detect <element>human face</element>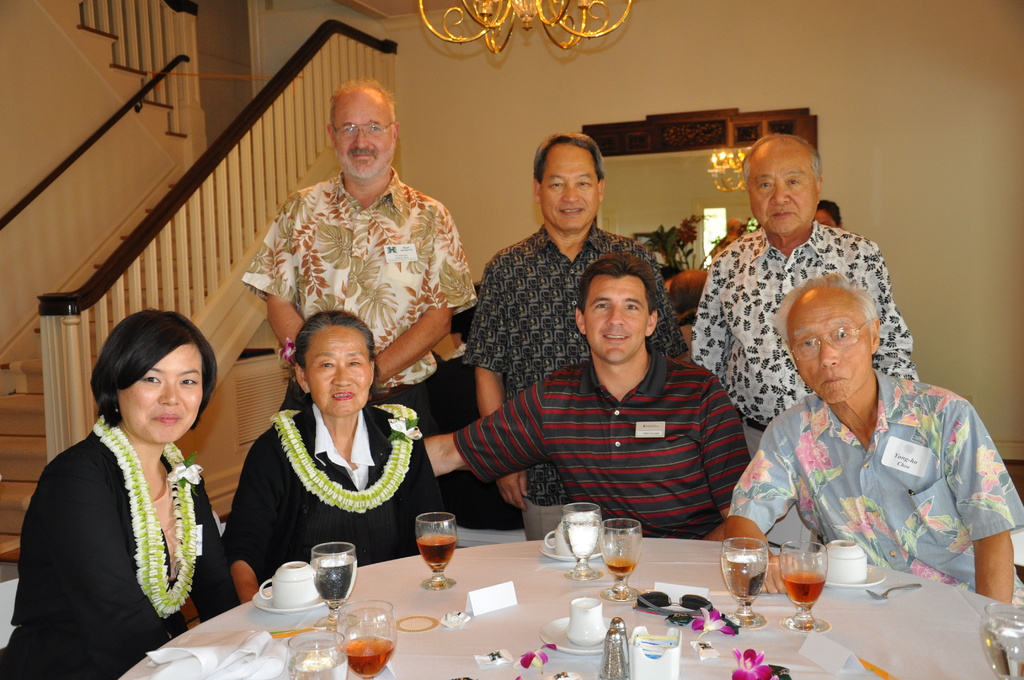
x1=119, y1=345, x2=200, y2=445
